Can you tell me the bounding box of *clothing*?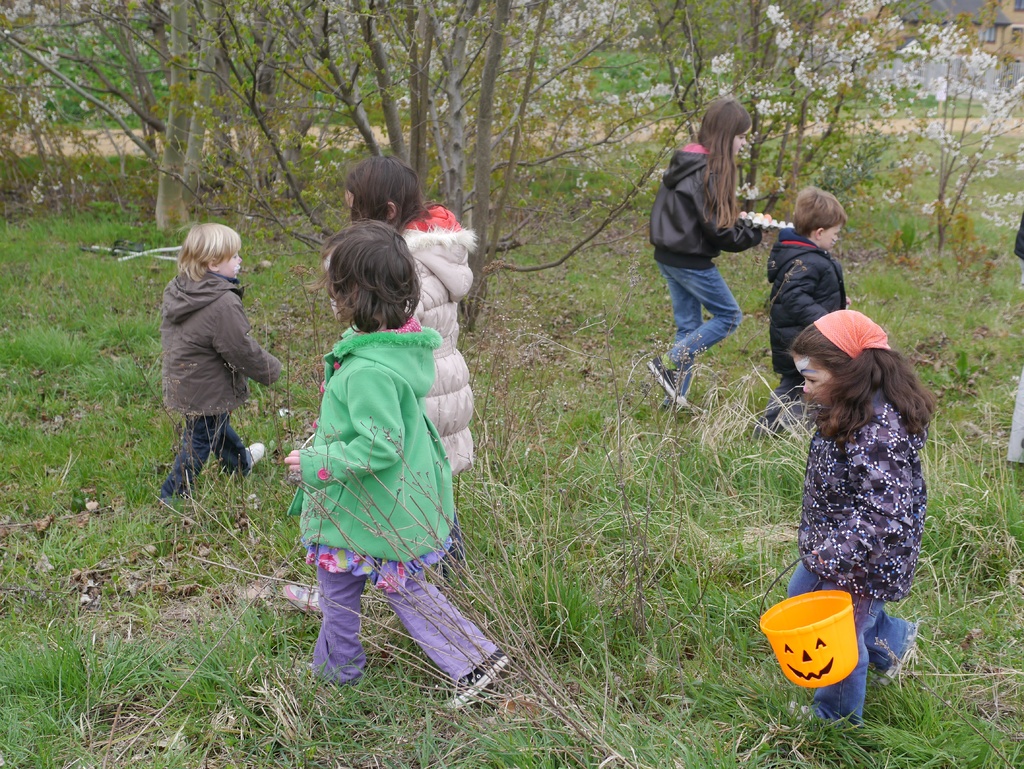
bbox=[787, 595, 925, 730].
